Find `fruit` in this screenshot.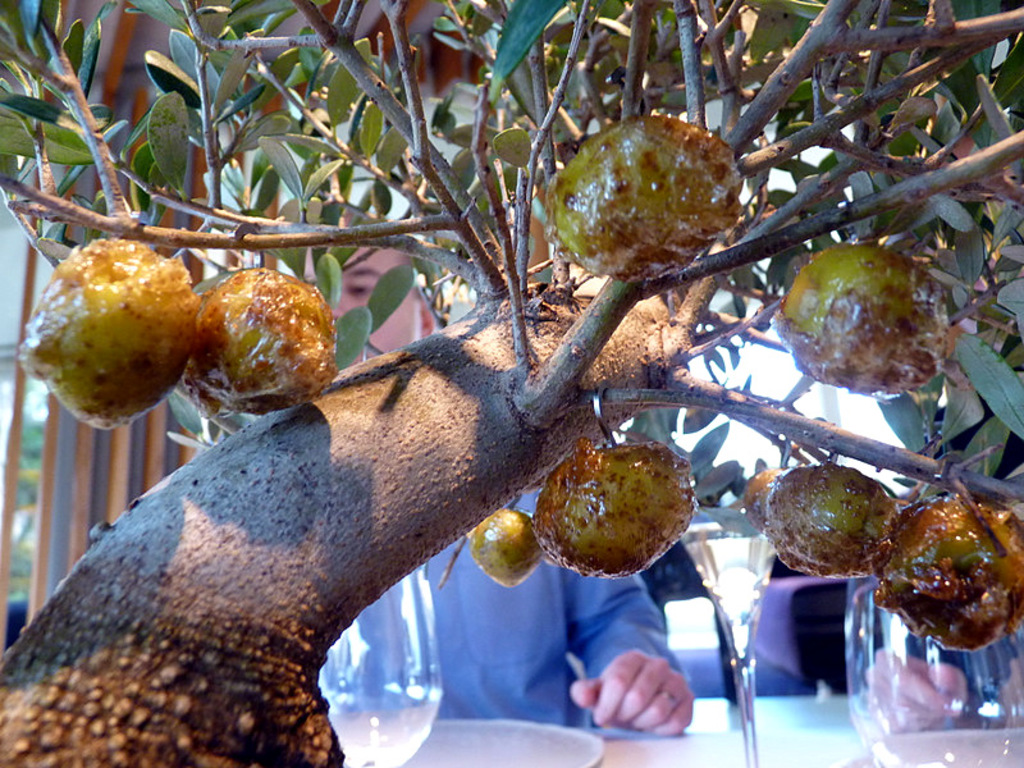
The bounding box for `fruit` is x1=471, y1=512, x2=538, y2=590.
